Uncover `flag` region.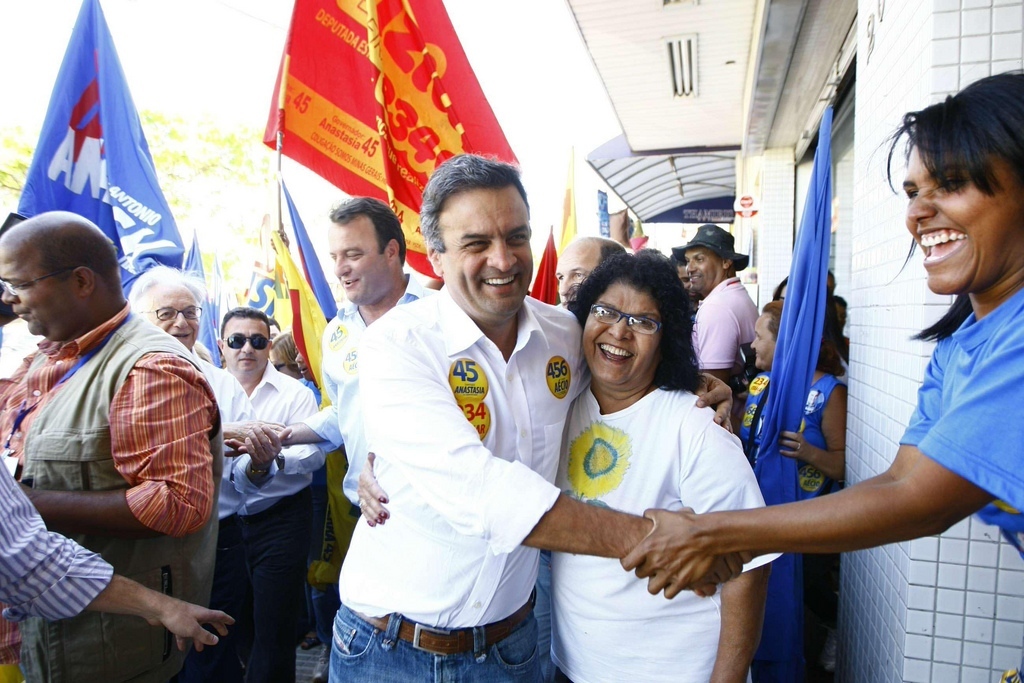
Uncovered: (left=555, top=139, right=585, bottom=247).
